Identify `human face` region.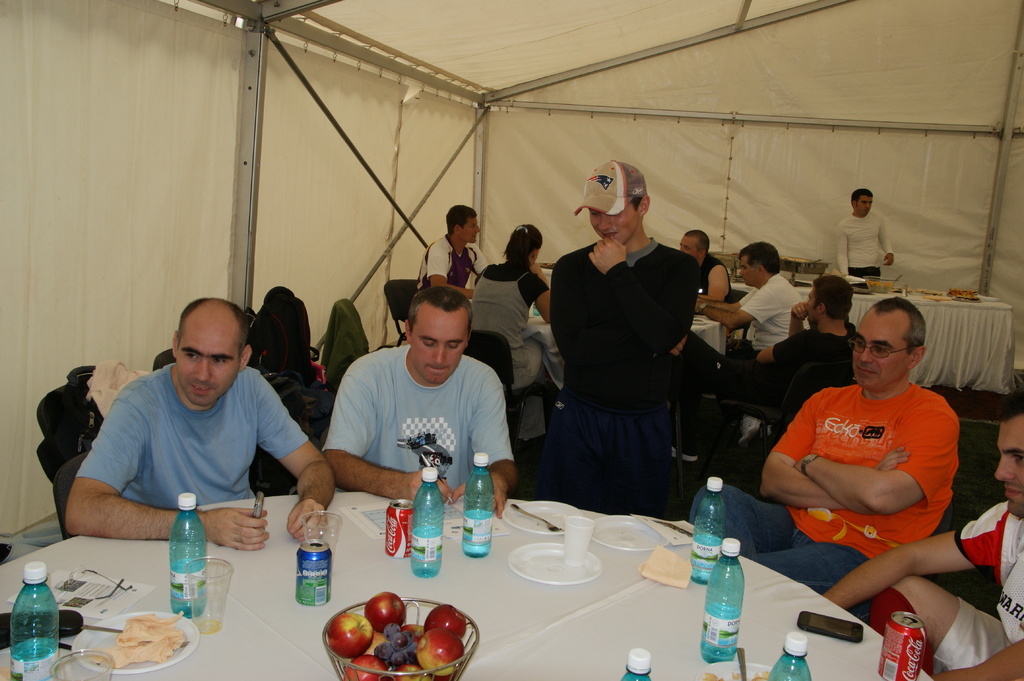
Region: {"left": 175, "top": 312, "right": 241, "bottom": 405}.
